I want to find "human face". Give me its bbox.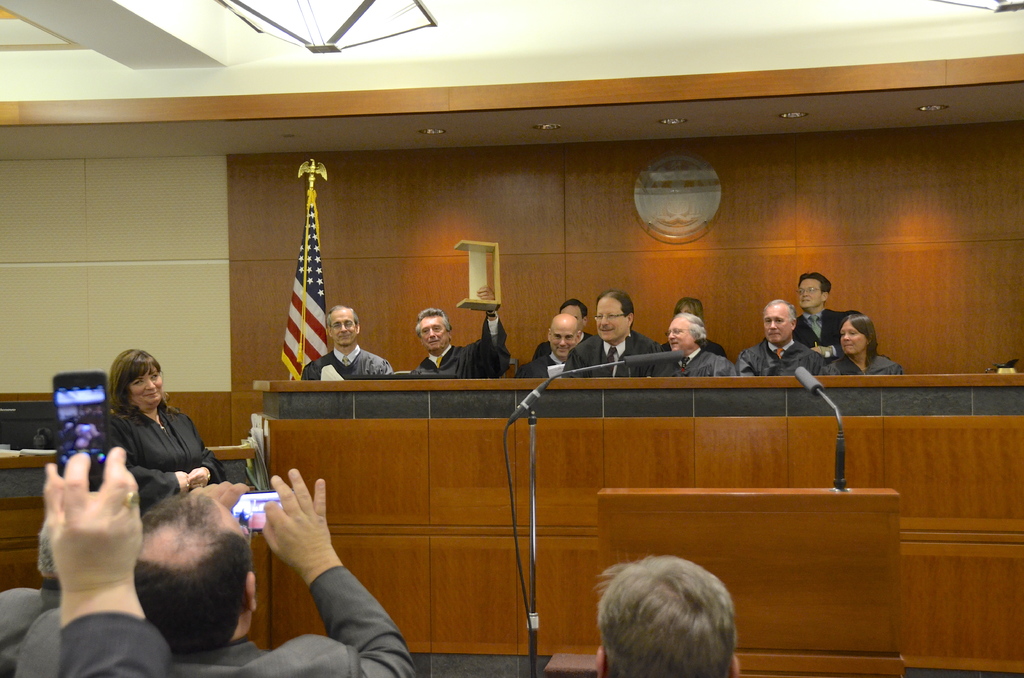
669 321 694 354.
